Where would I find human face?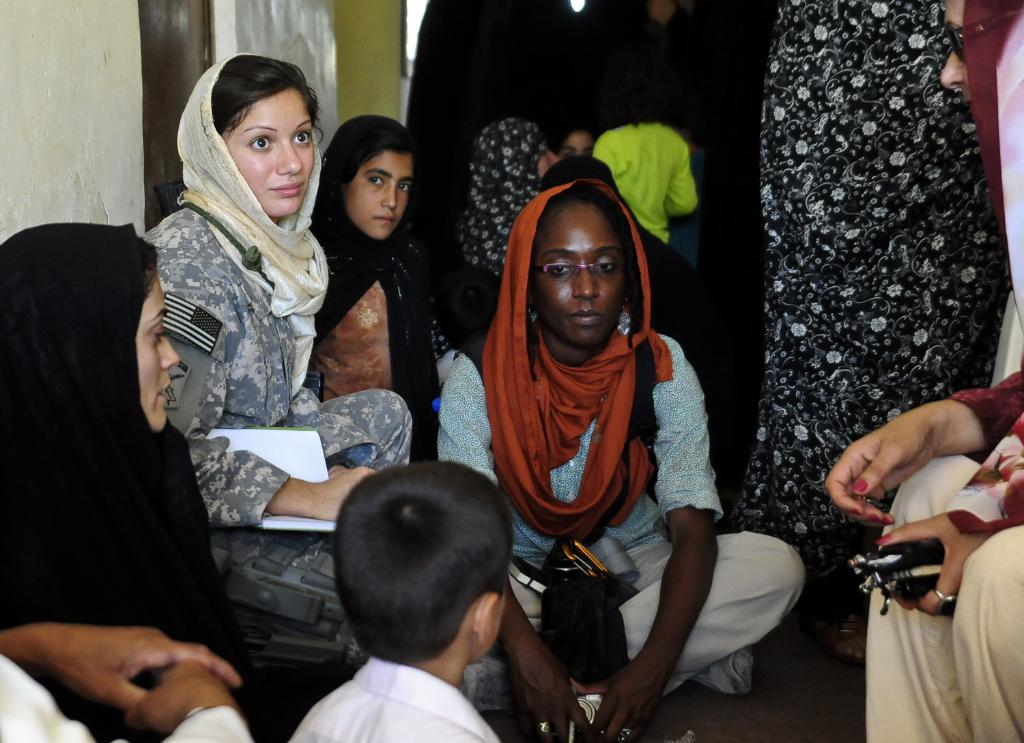
At Rect(537, 199, 625, 346).
